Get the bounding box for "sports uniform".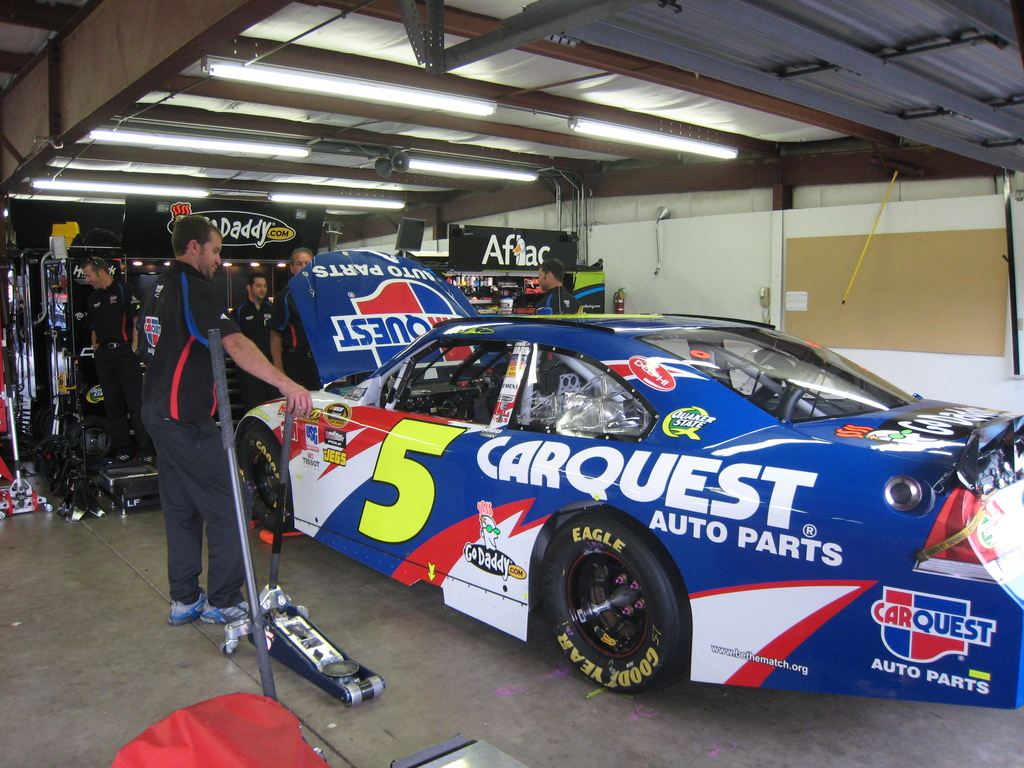
[234, 292, 271, 408].
